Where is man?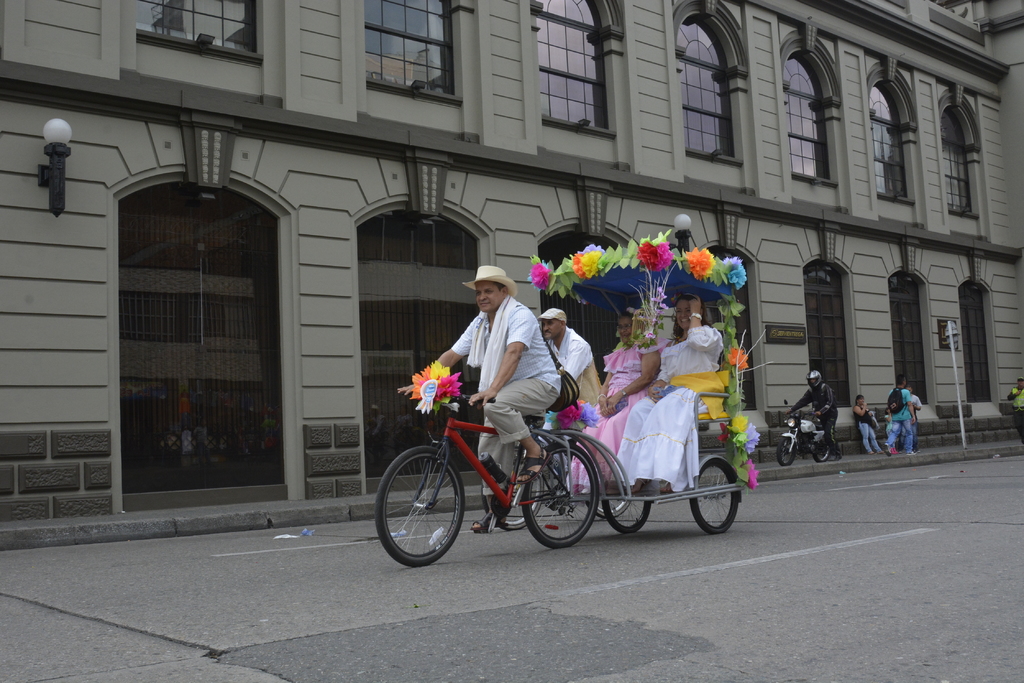
bbox=[883, 375, 917, 455].
